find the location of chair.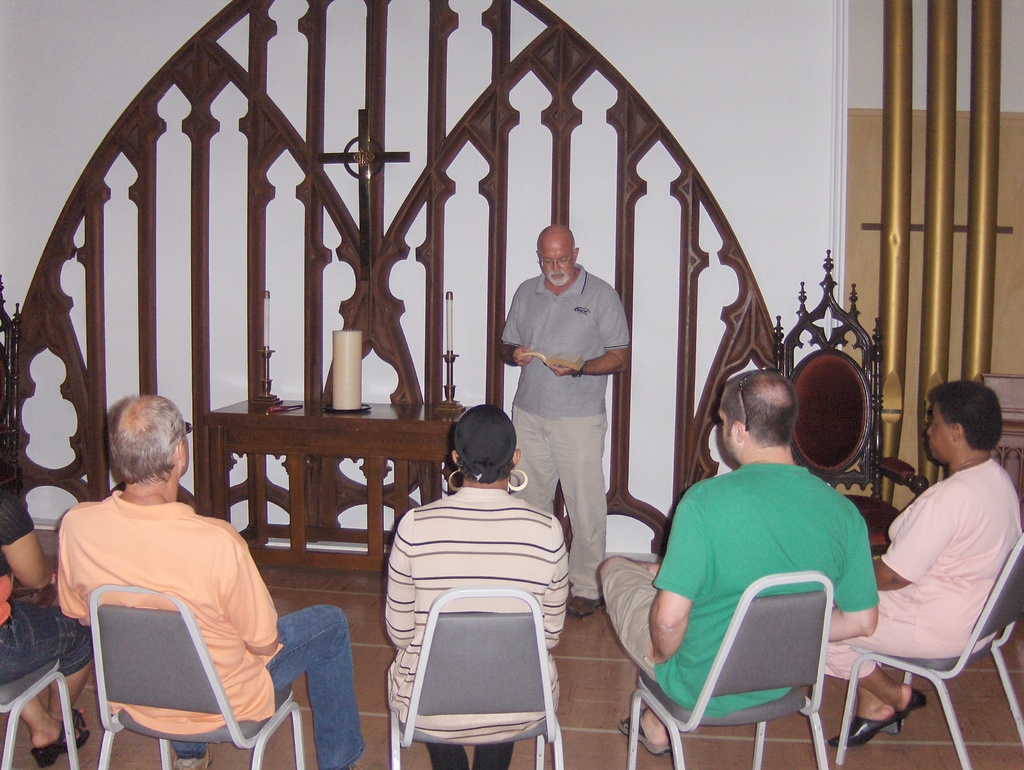
Location: 769, 246, 931, 553.
